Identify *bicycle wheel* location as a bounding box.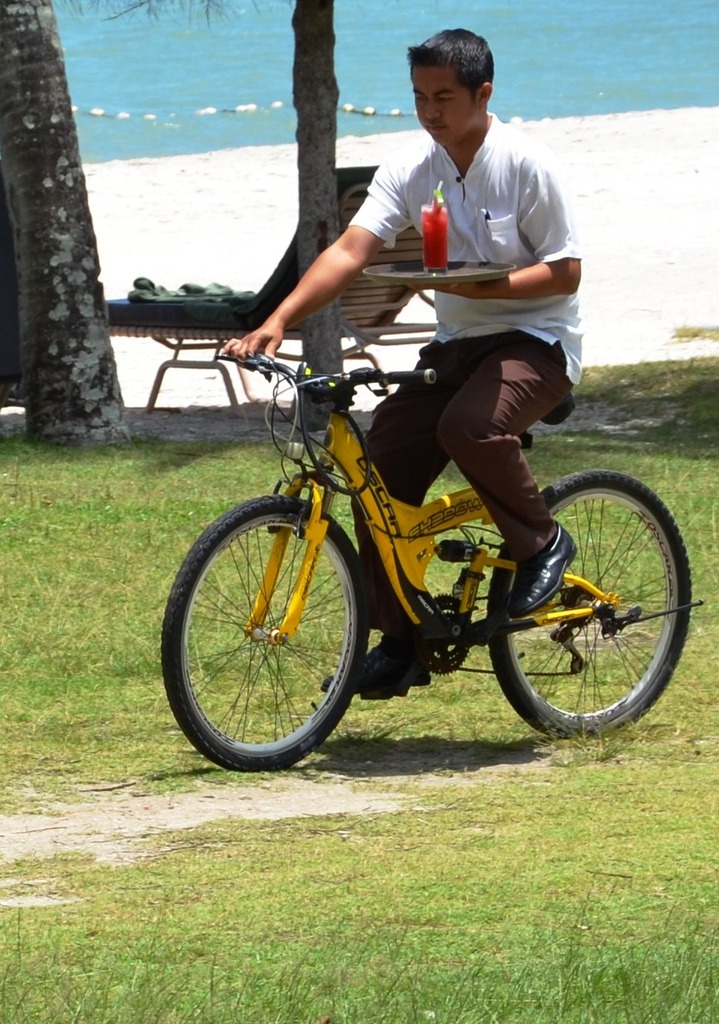
Rect(159, 495, 371, 774).
